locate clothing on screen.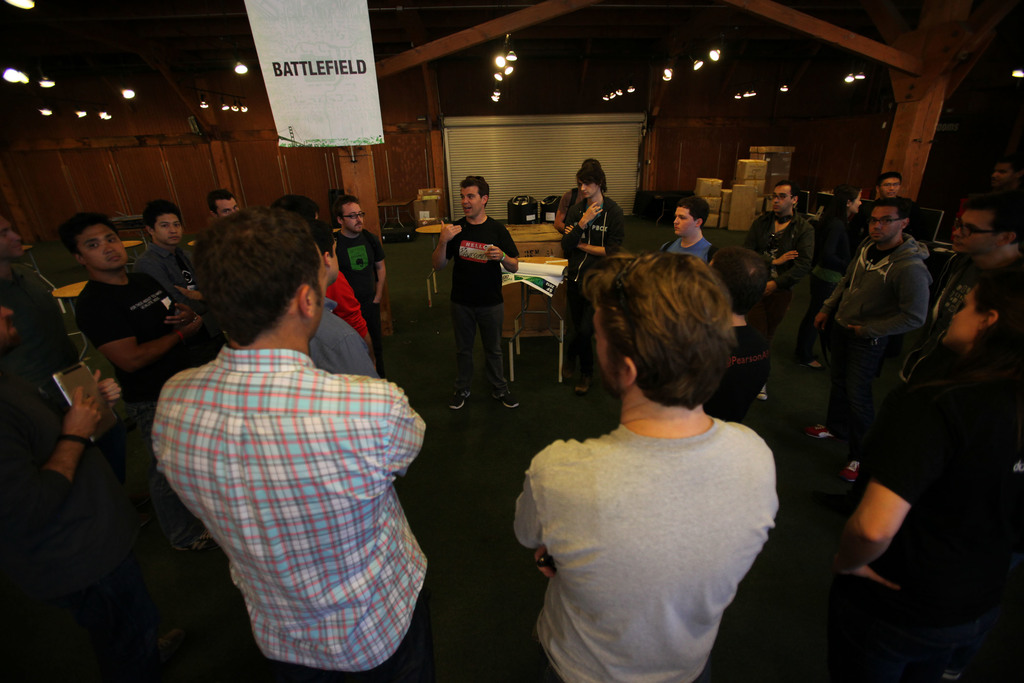
On screen at l=326, t=226, r=392, b=367.
